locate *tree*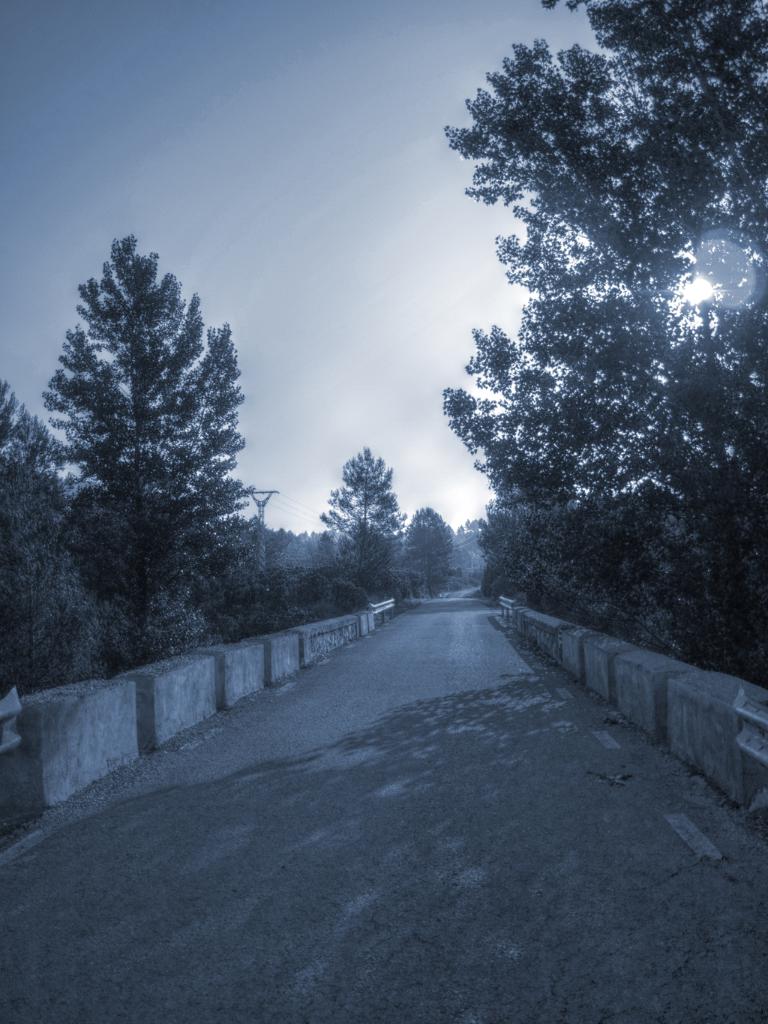
<box>400,504,457,596</box>
